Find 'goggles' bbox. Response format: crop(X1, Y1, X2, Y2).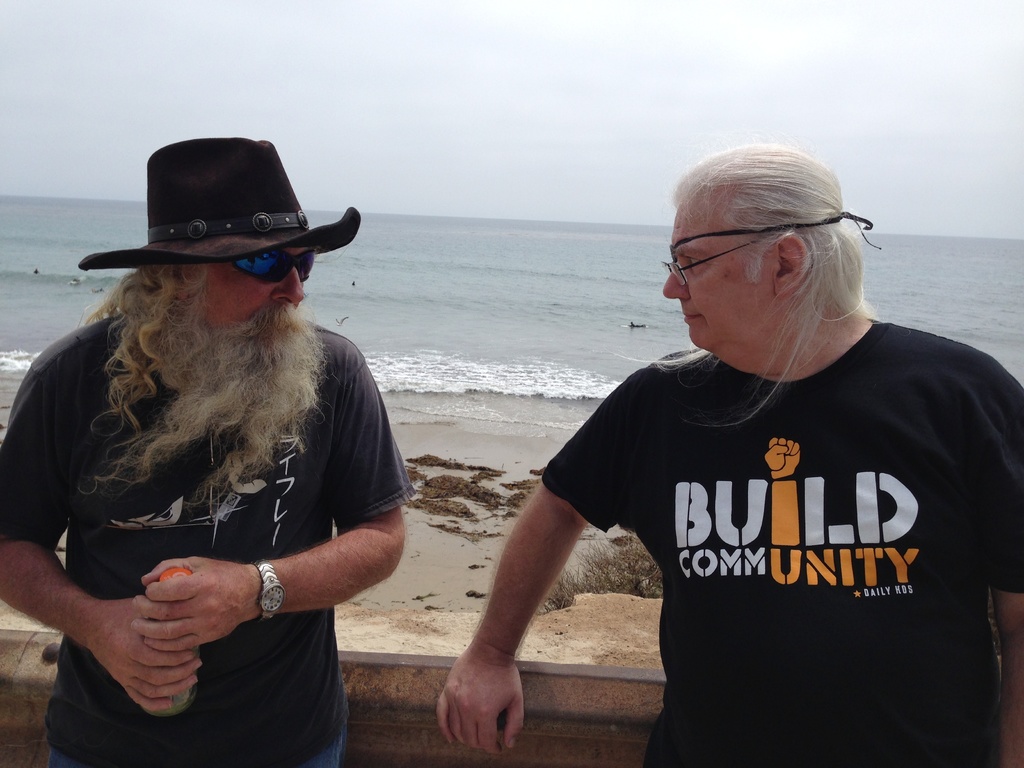
crop(230, 248, 317, 284).
